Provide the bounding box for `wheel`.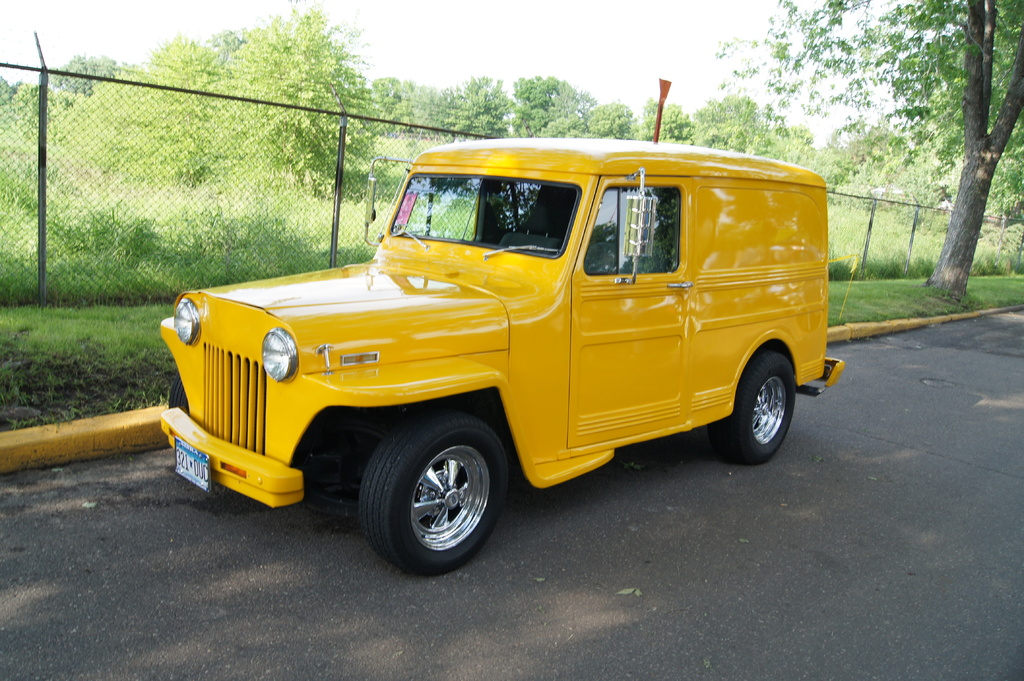
(706, 347, 796, 463).
